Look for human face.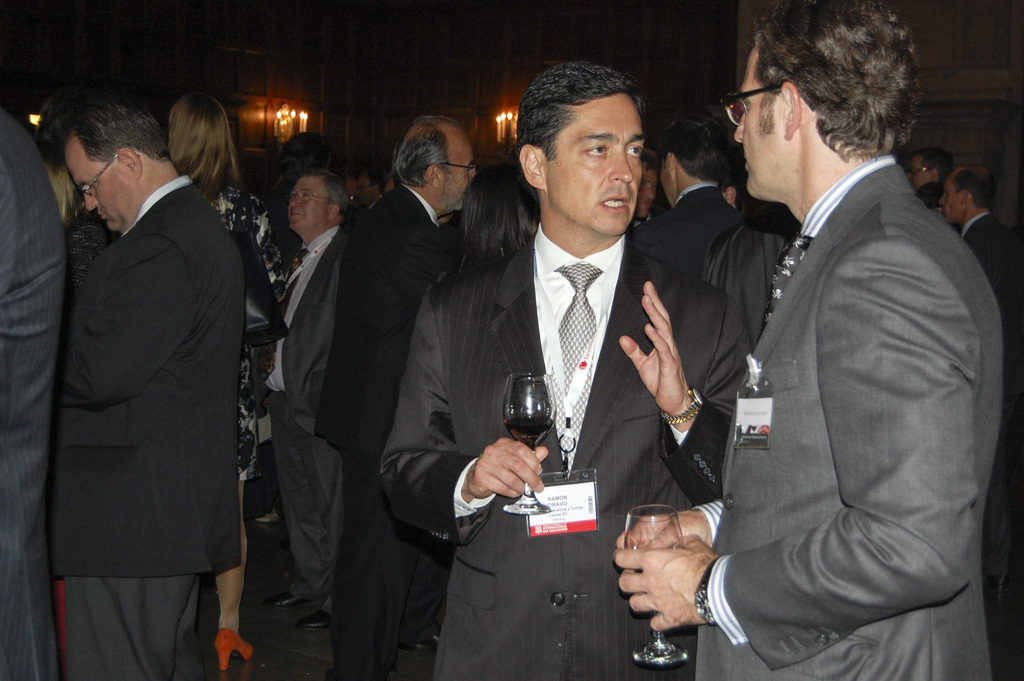
Found: (left=290, top=173, right=332, bottom=224).
